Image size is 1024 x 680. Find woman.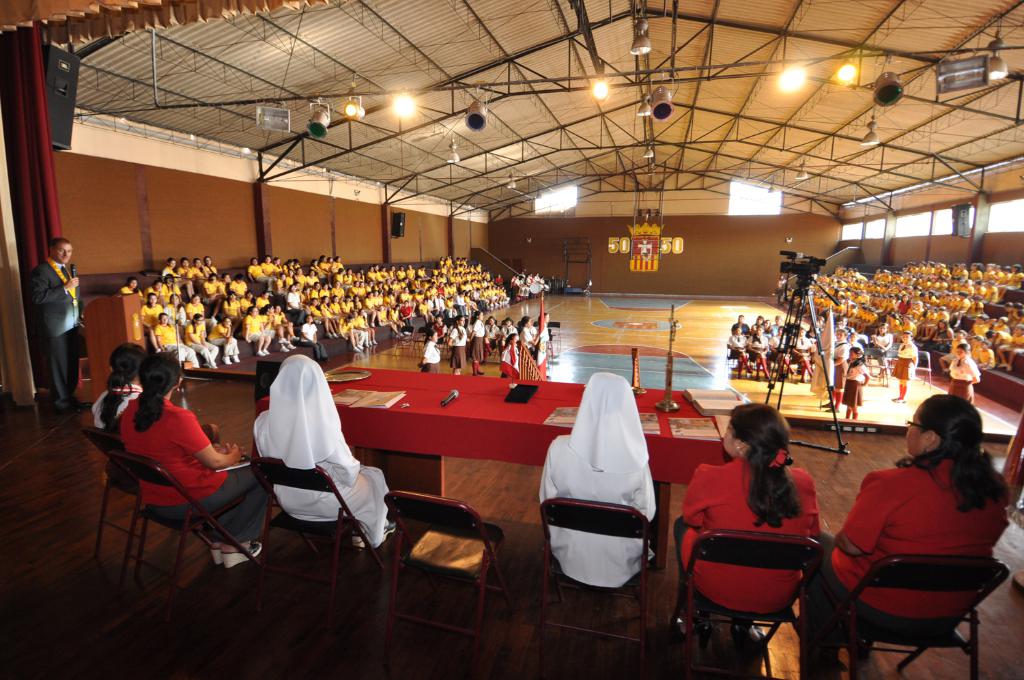
locate(923, 322, 950, 360).
